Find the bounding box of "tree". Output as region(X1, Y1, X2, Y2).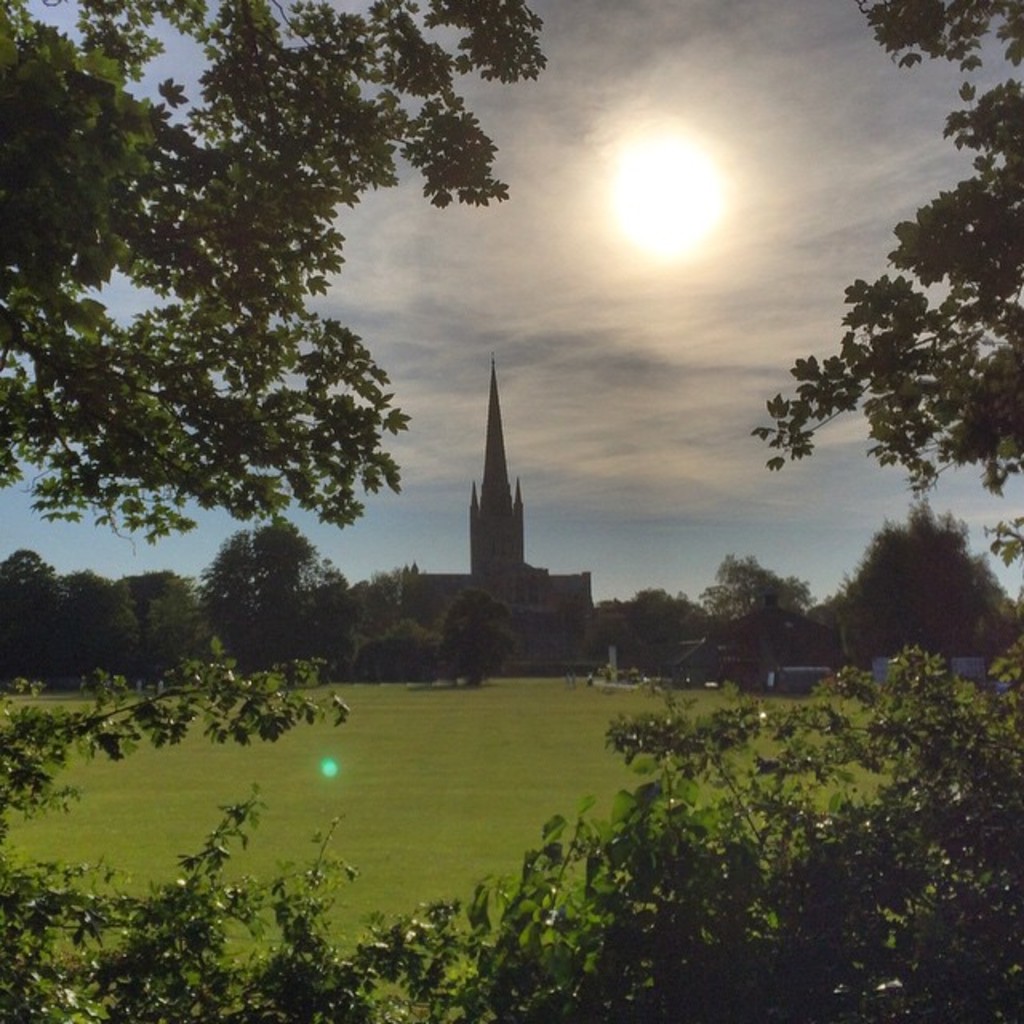
region(0, 0, 547, 552).
